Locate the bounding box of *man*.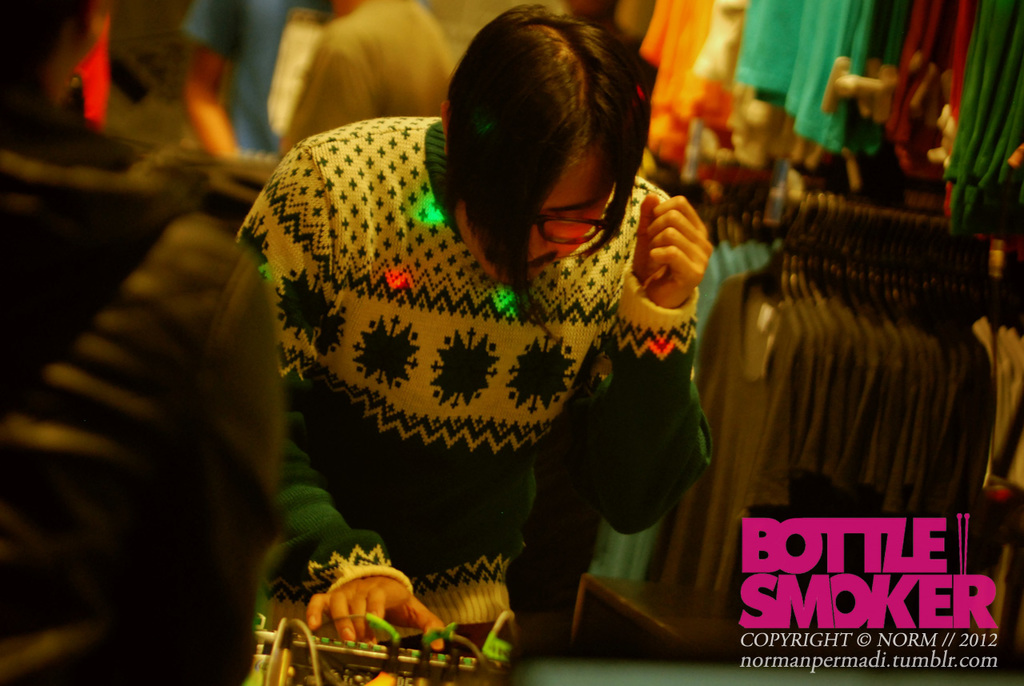
Bounding box: 235/12/716/685.
